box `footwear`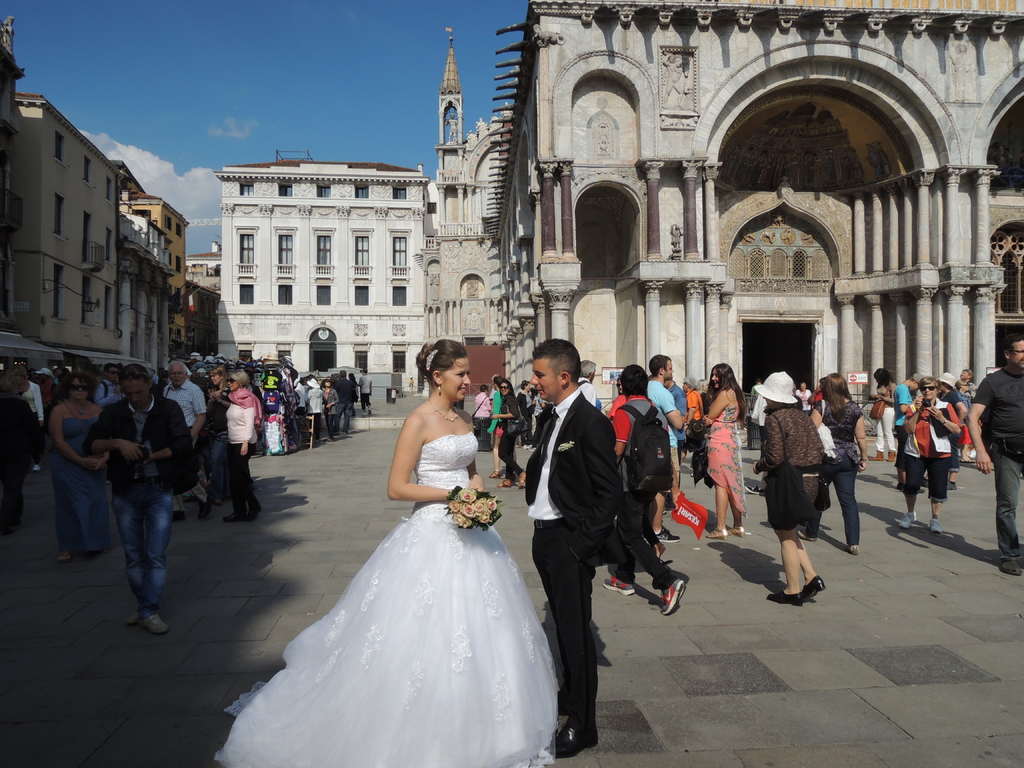
<region>847, 543, 858, 555</region>
